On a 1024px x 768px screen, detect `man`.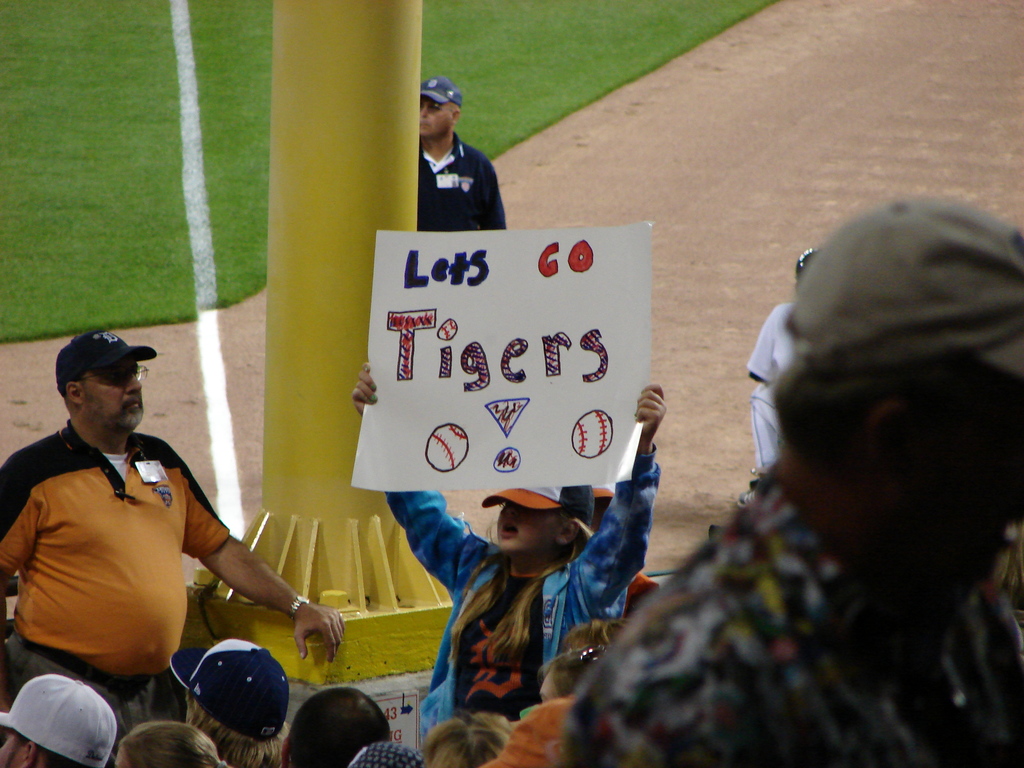
x1=559, y1=189, x2=1023, y2=767.
